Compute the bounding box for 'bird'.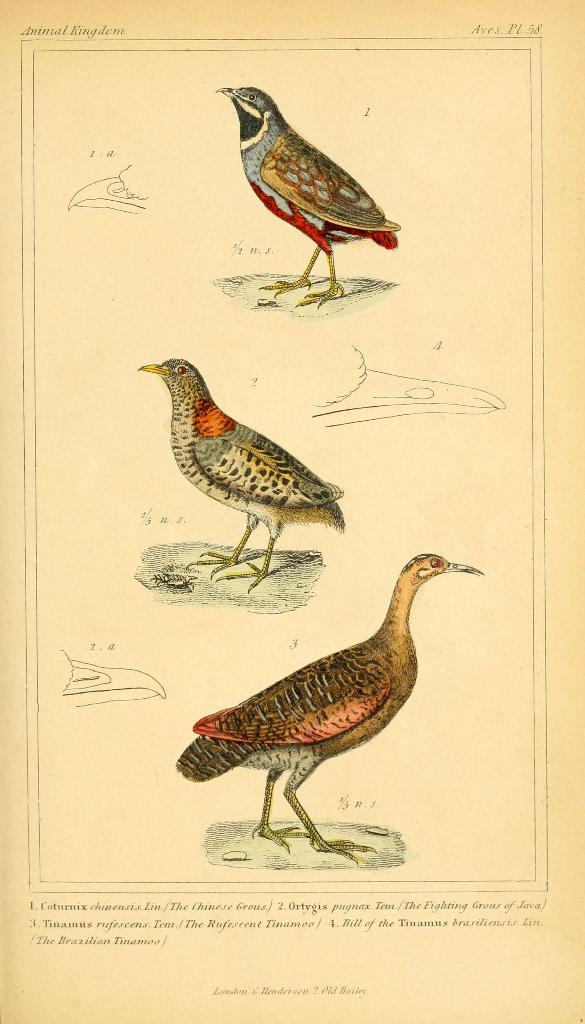
{"x1": 174, "y1": 548, "x2": 486, "y2": 876}.
